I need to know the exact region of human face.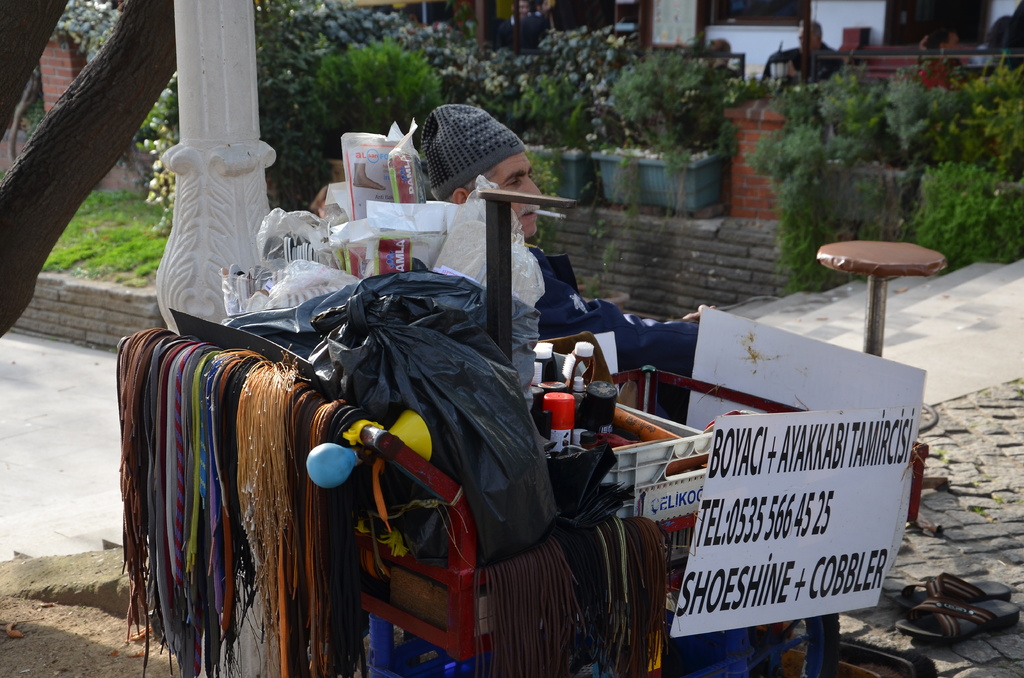
Region: bbox=(470, 154, 544, 236).
